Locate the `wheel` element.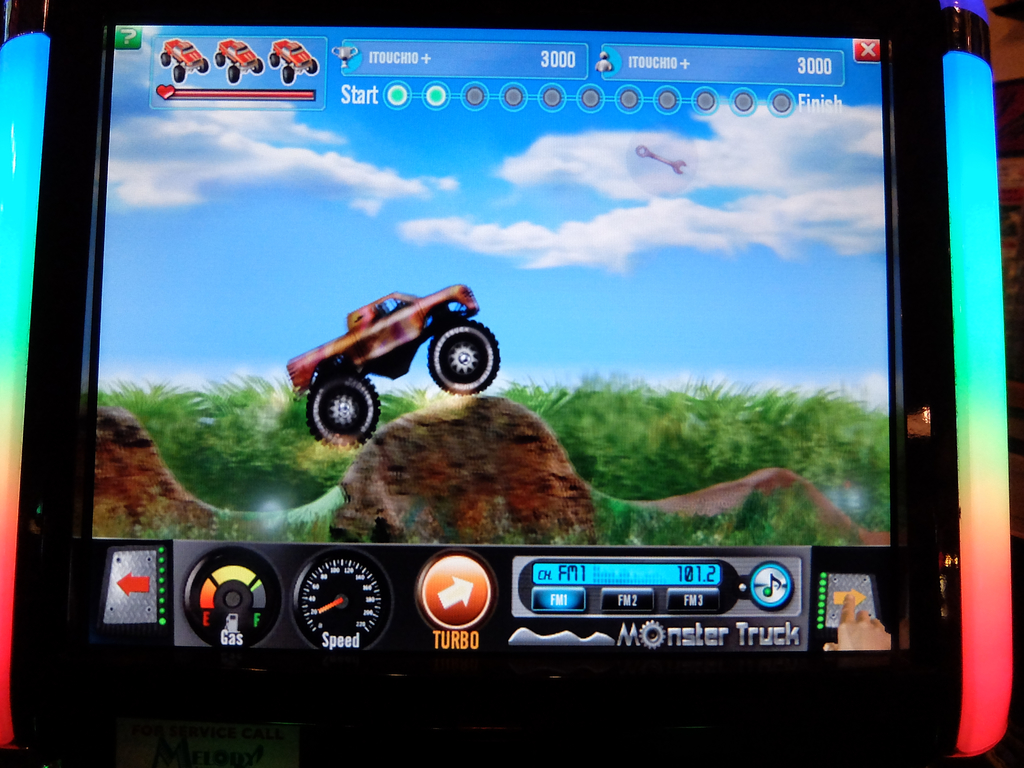
Element bbox: BBox(426, 320, 501, 394).
